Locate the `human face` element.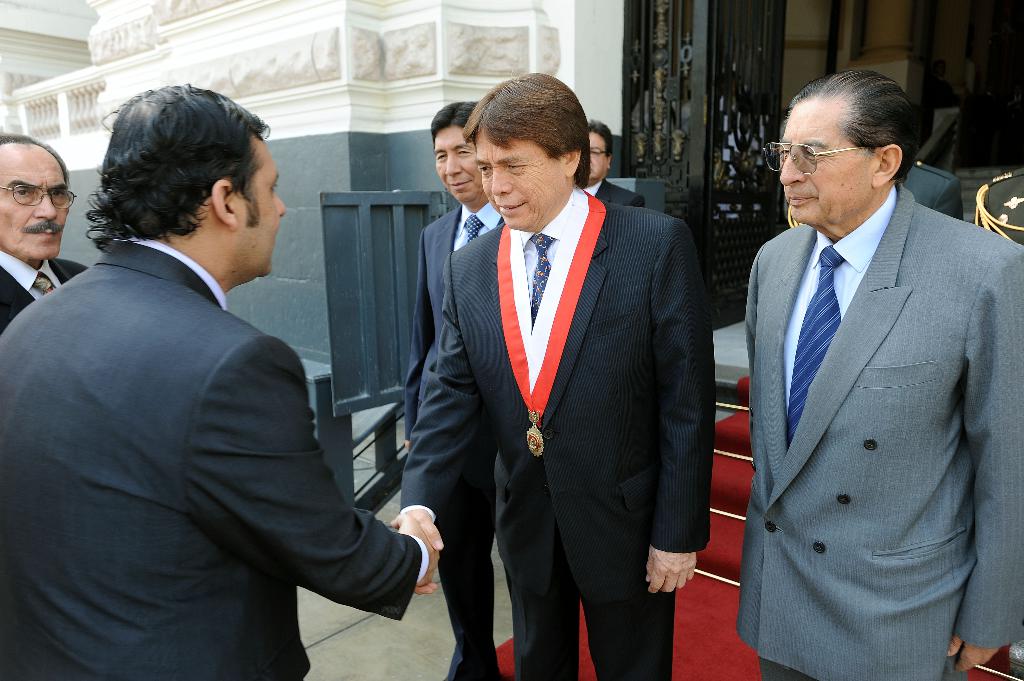
Element bbox: <bbox>479, 143, 566, 227</bbox>.
